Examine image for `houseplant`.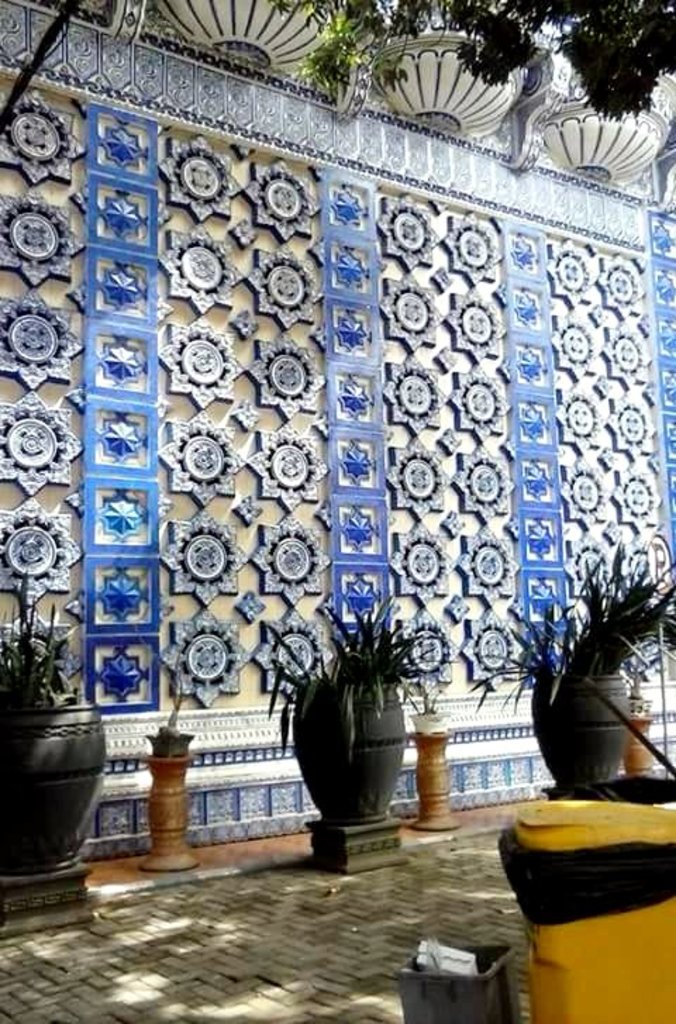
Examination result: 0:575:108:879.
